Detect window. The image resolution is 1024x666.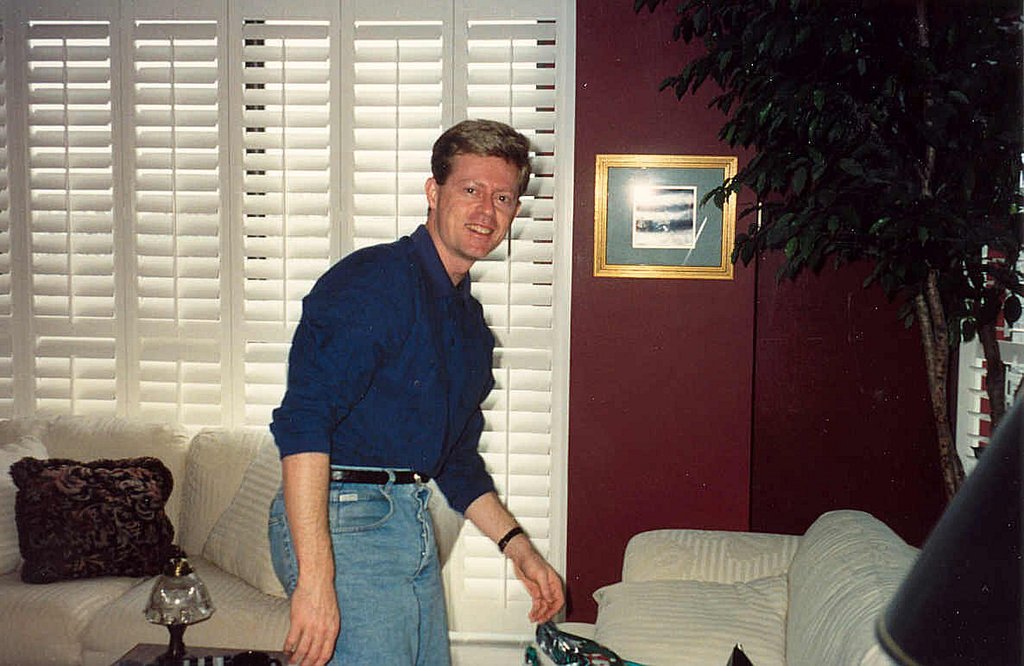
0 0 577 641.
